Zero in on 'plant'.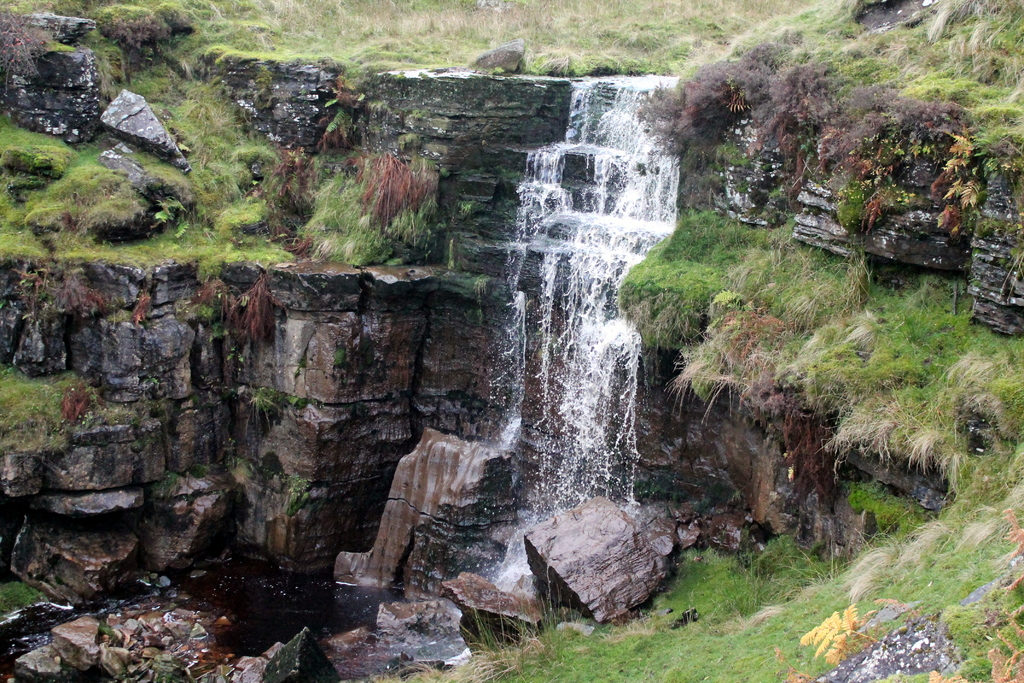
Zeroed in: box(326, 340, 348, 369).
